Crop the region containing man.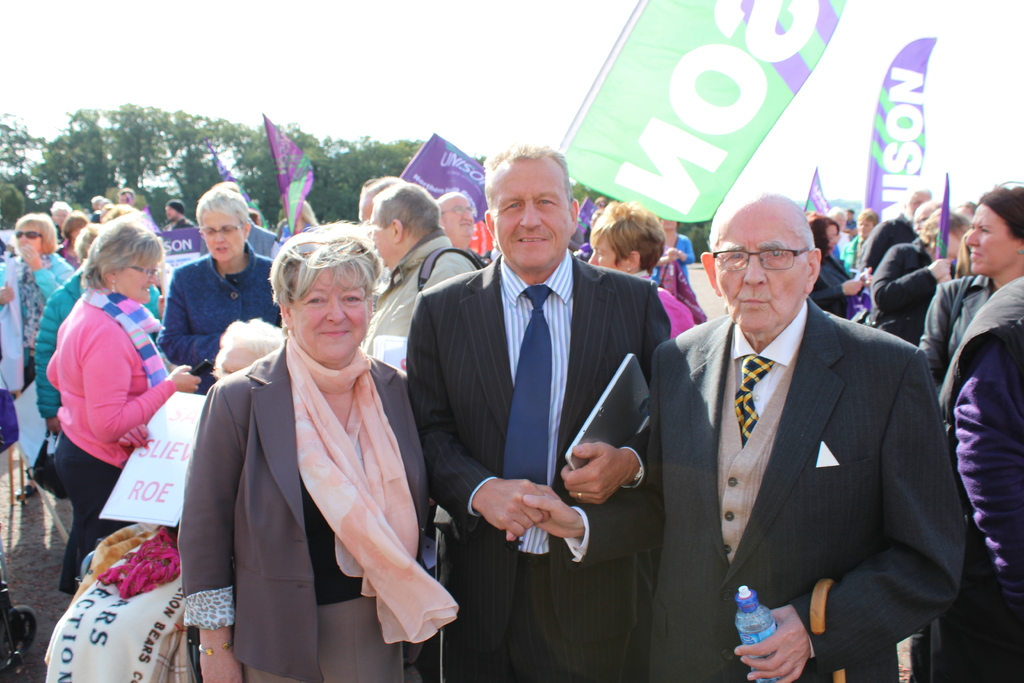
Crop region: box(403, 143, 666, 682).
